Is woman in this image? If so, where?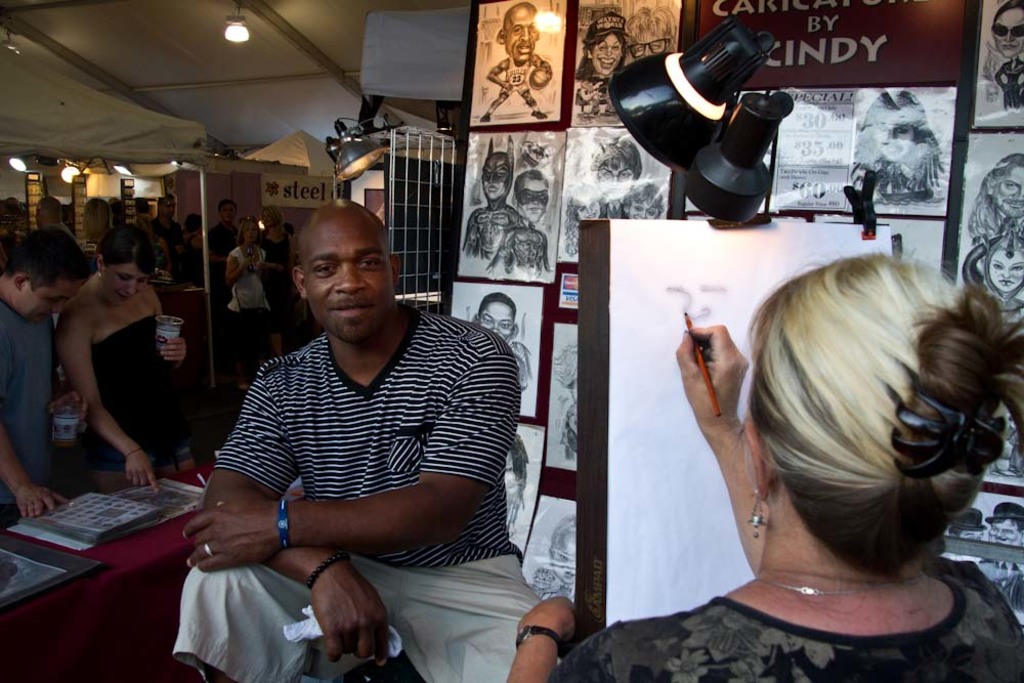
Yes, at crop(260, 205, 295, 356).
